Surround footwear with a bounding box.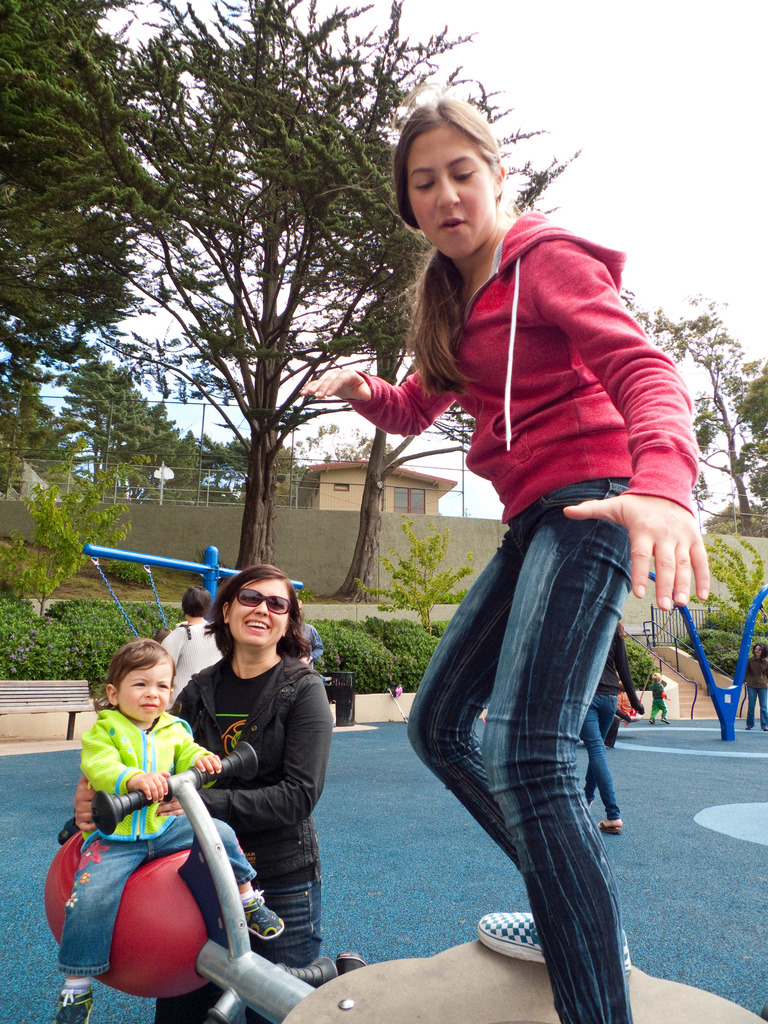
bbox=[660, 717, 670, 728].
